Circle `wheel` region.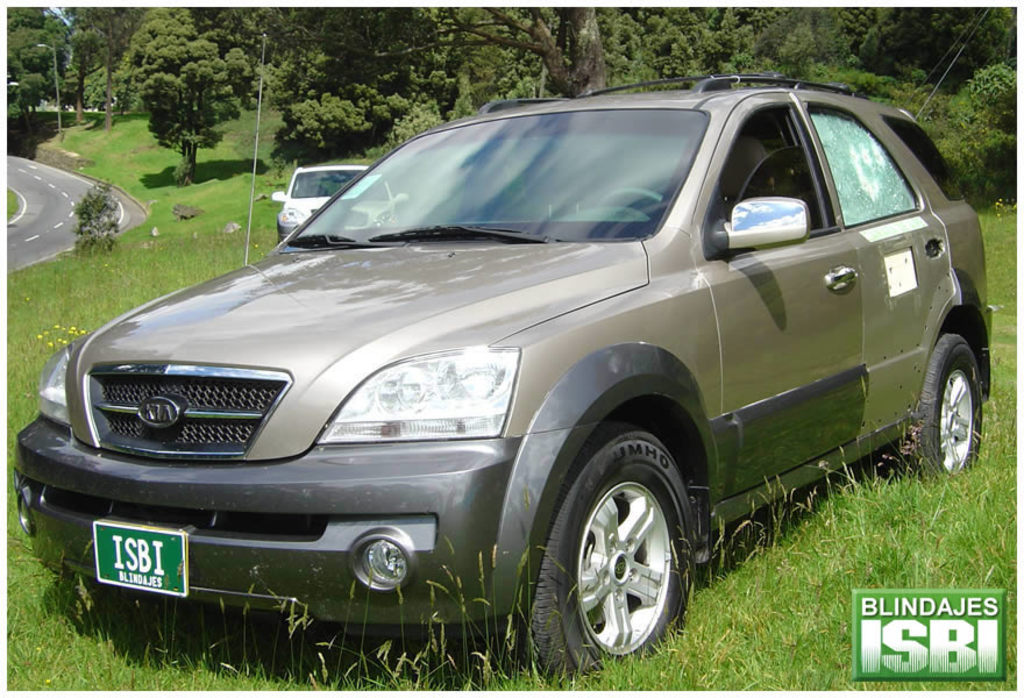
Region: <region>542, 429, 692, 675</region>.
